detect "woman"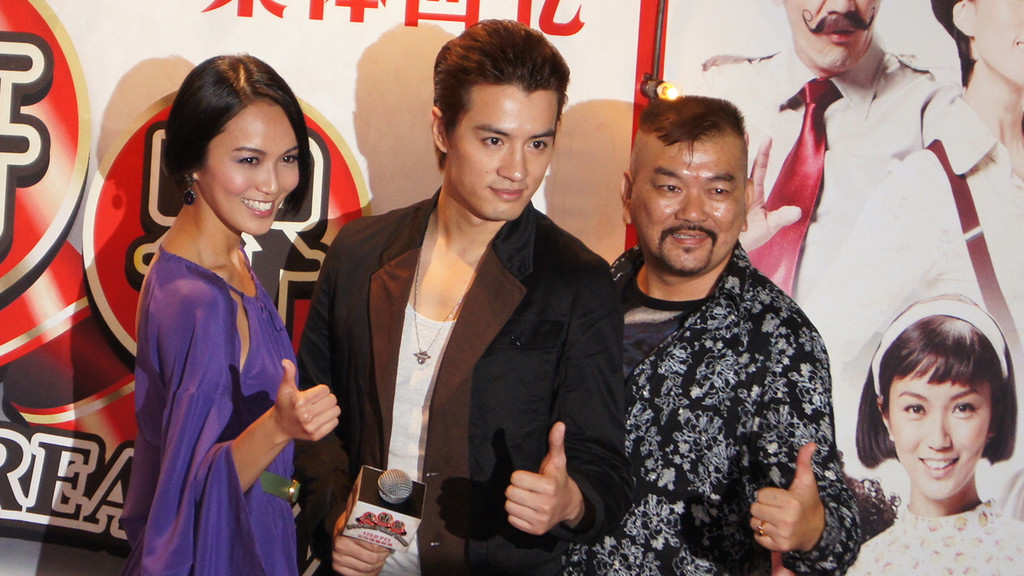
838,291,1023,575
